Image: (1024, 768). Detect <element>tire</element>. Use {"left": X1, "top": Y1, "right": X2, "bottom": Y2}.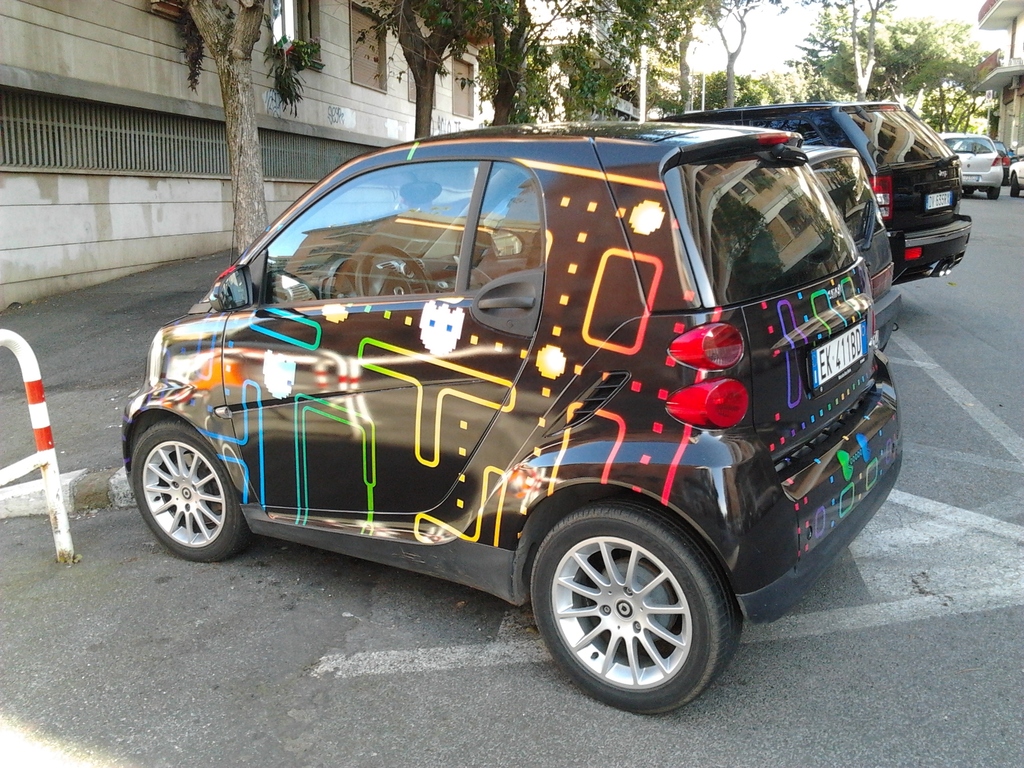
{"left": 128, "top": 418, "right": 237, "bottom": 559}.
